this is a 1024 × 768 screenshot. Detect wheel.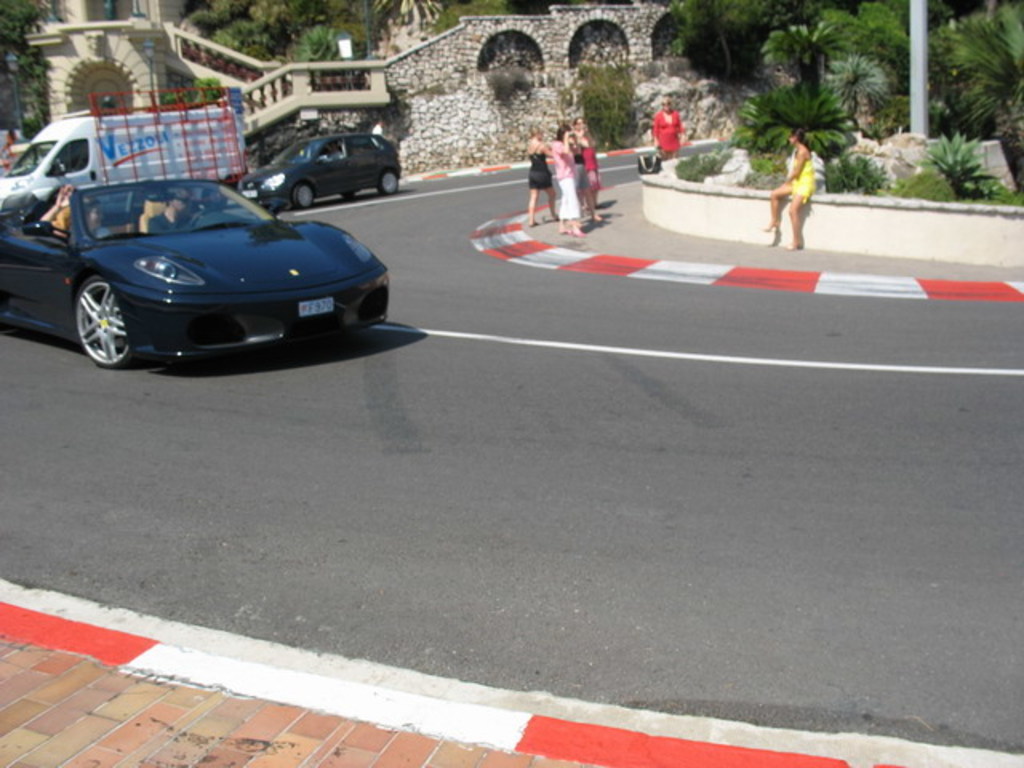
(339,187,366,202).
